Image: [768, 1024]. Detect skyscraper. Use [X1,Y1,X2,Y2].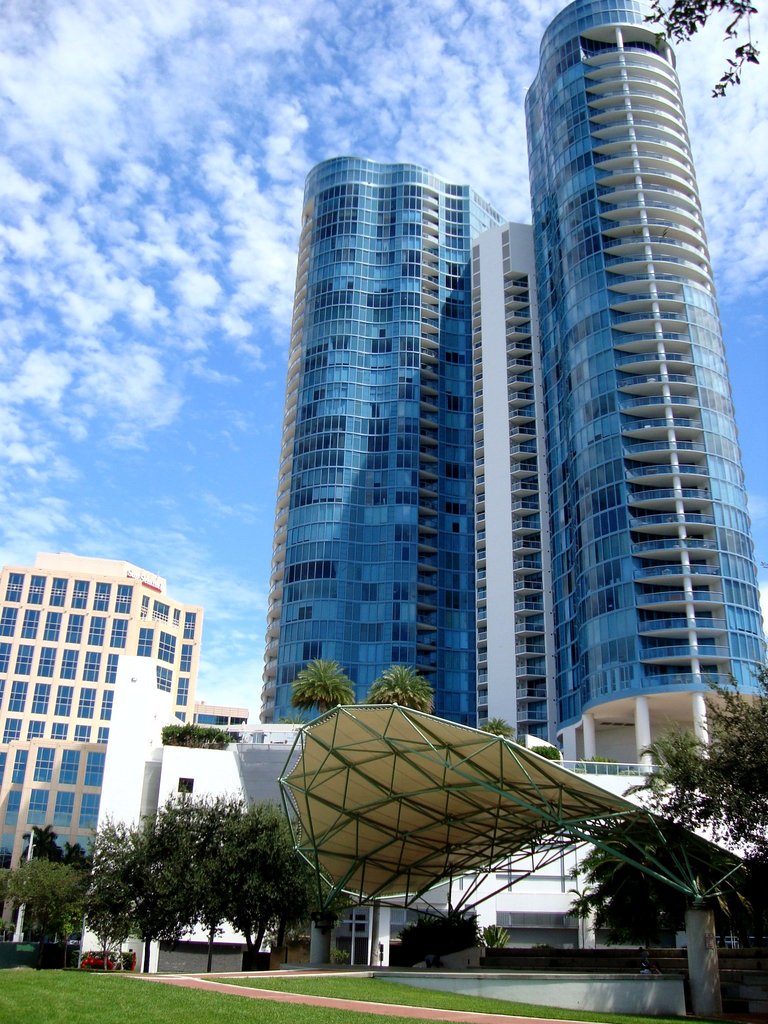
[0,550,255,979].
